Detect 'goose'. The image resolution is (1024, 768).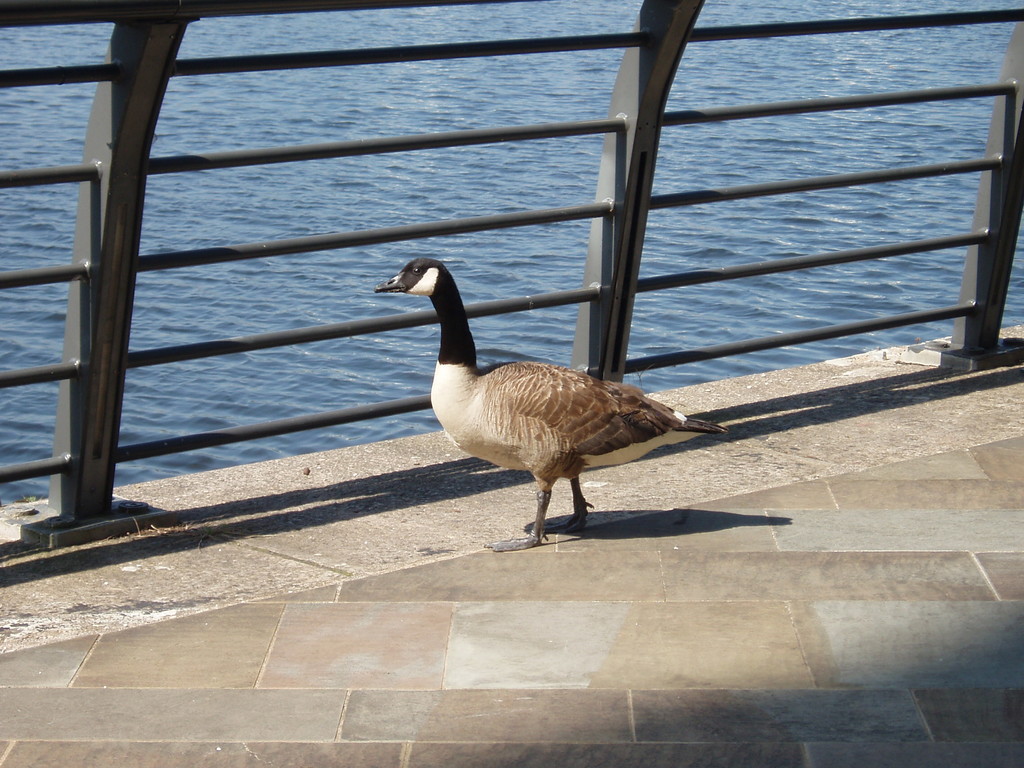
bbox(371, 260, 726, 549).
